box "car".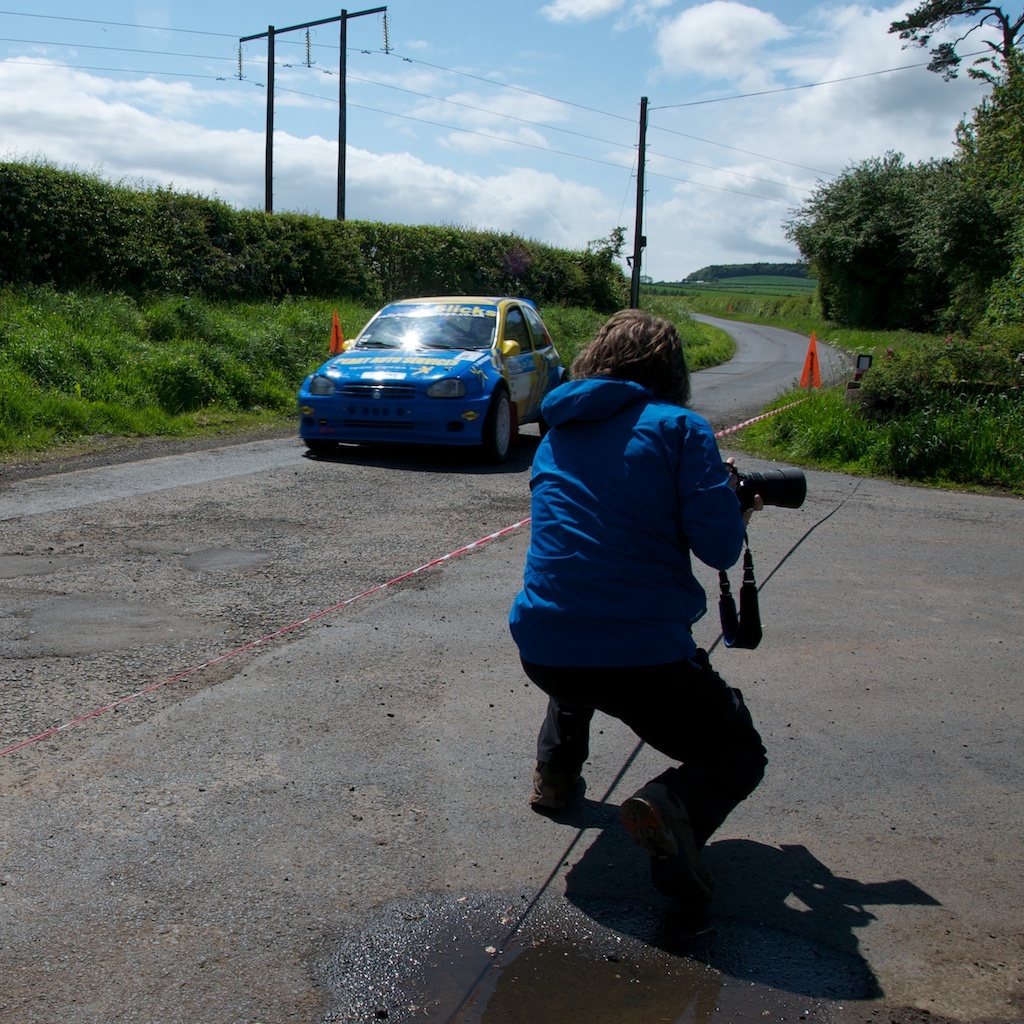
pyautogui.locateOnScreen(291, 285, 578, 464).
